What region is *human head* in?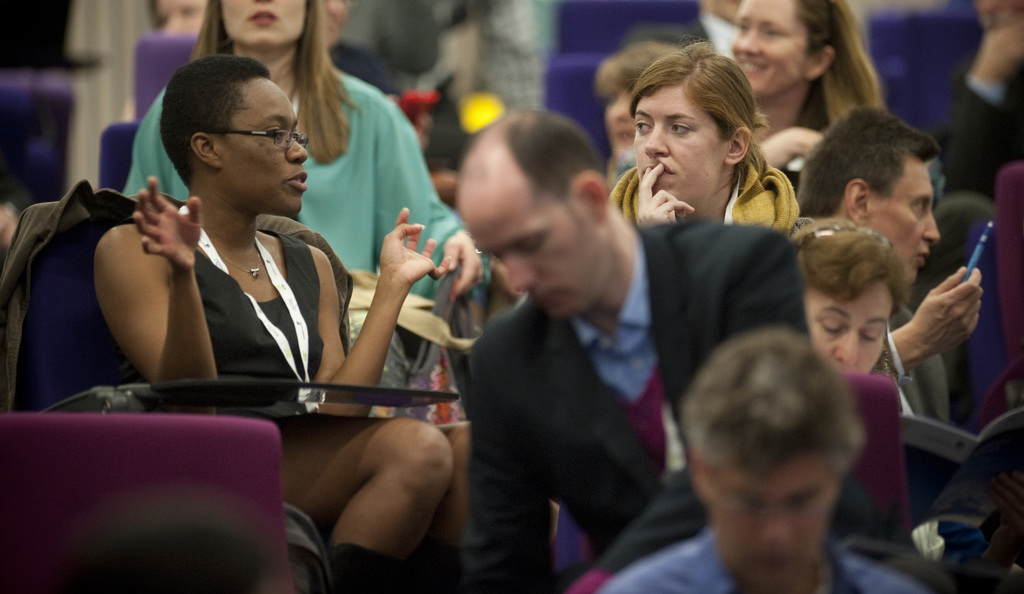
region(680, 320, 896, 564).
